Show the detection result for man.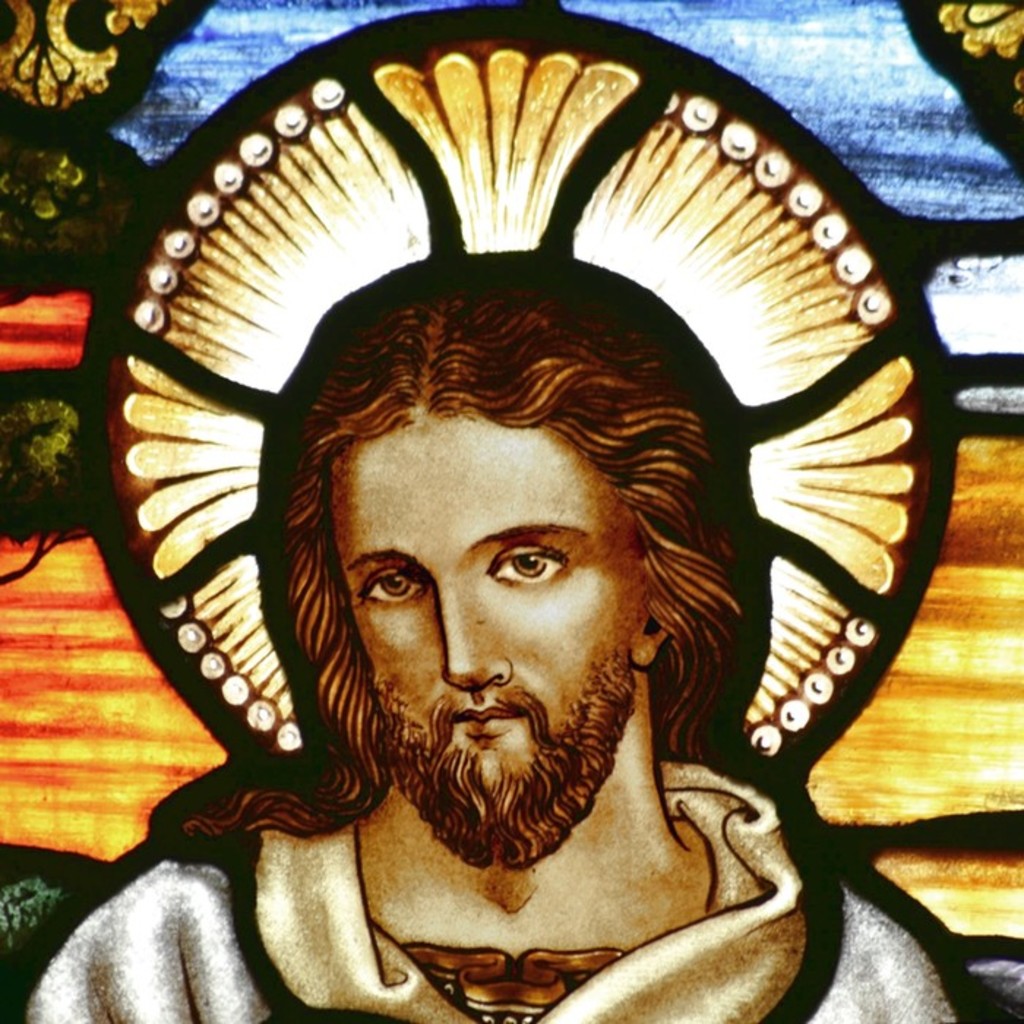
(left=67, top=127, right=926, bottom=986).
